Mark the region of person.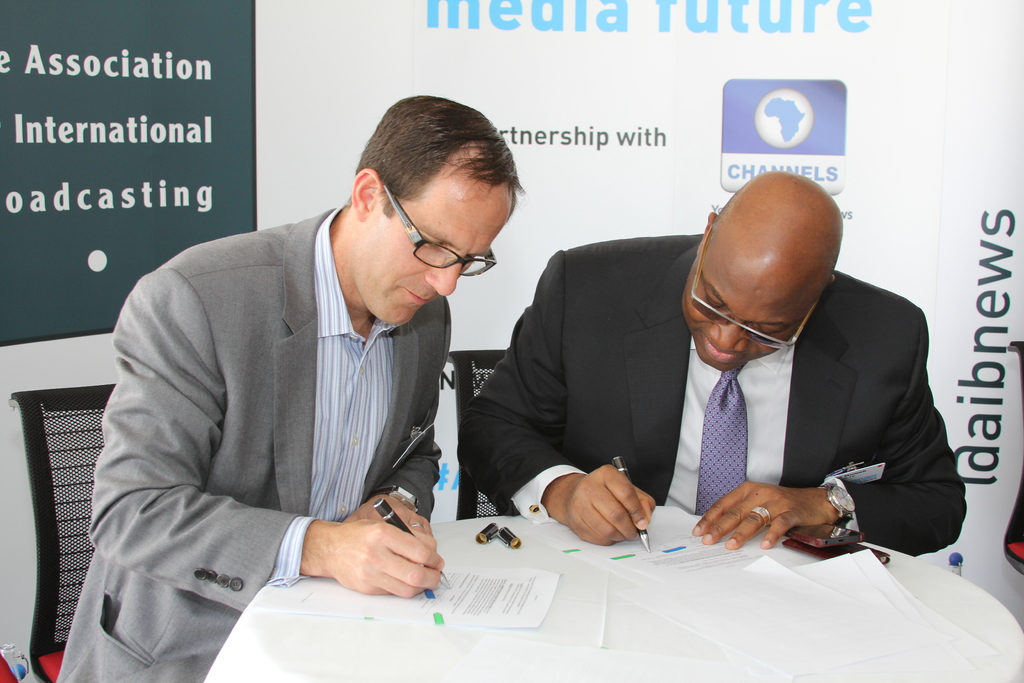
Region: bbox(461, 170, 975, 546).
